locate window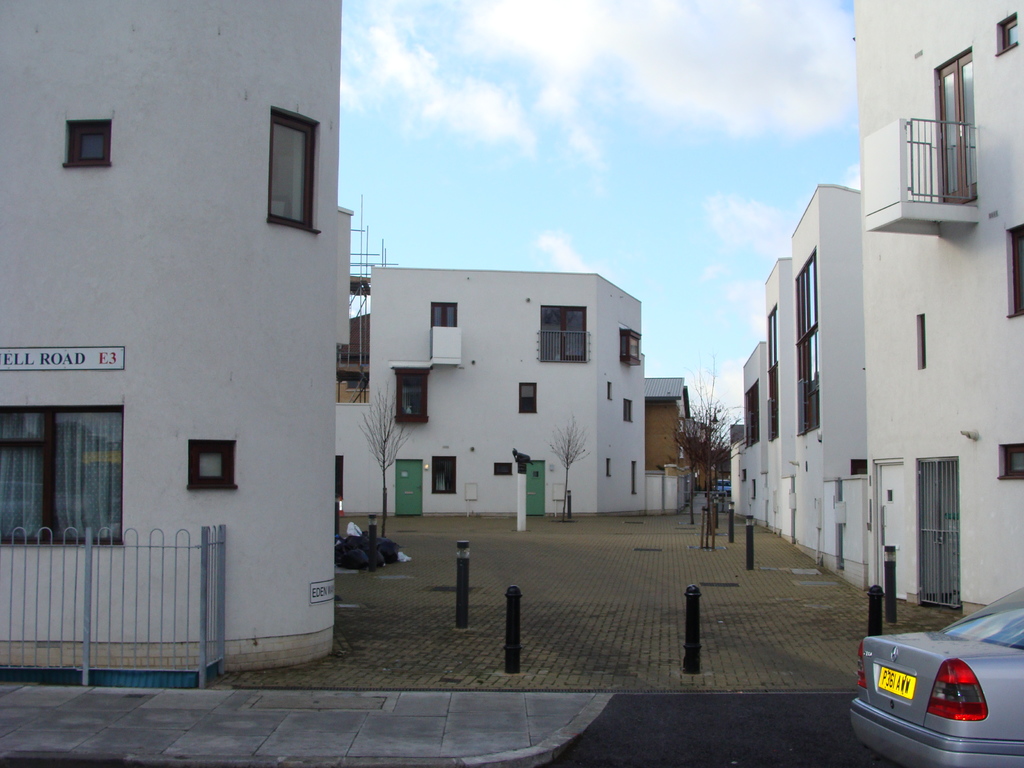
bbox(742, 379, 764, 447)
